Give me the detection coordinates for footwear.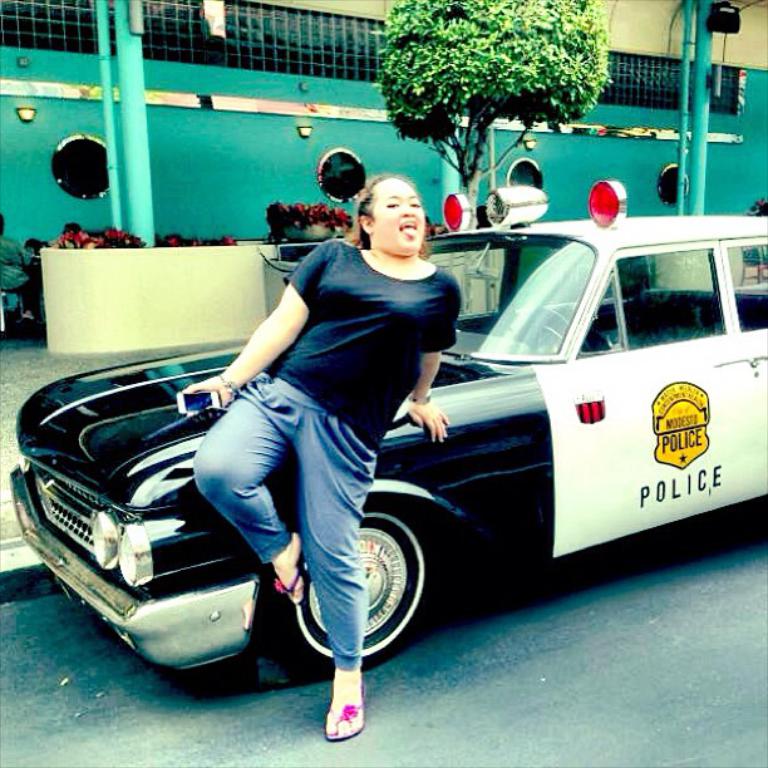
272 531 304 604.
